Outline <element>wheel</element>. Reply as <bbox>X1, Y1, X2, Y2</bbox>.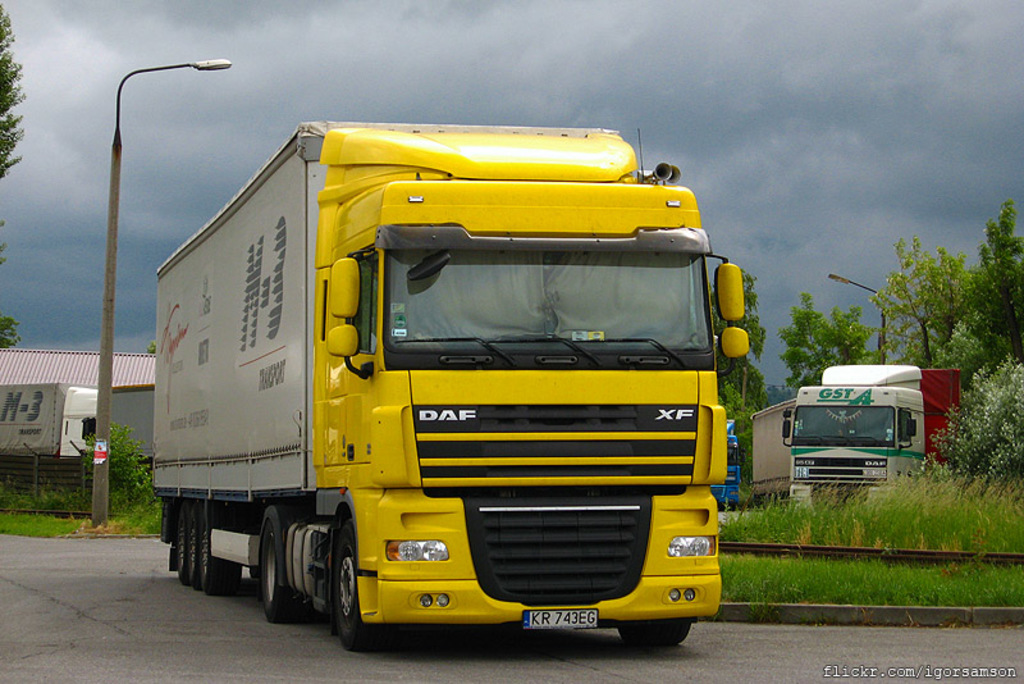
<bbox>613, 619, 692, 652</bbox>.
